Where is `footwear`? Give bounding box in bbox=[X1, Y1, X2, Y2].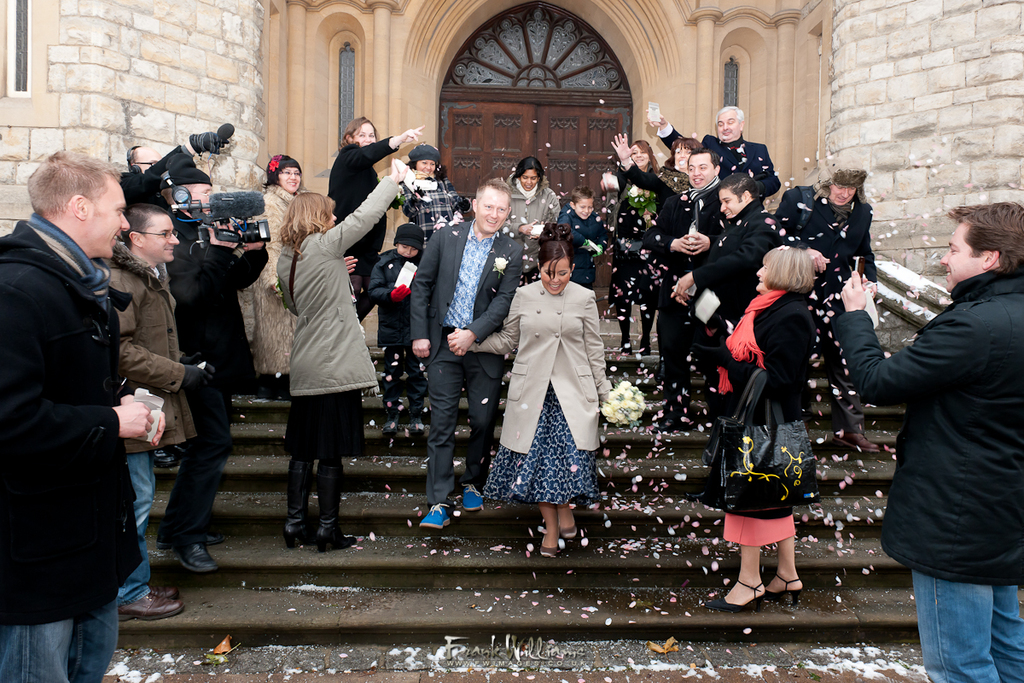
bbox=[700, 580, 769, 609].
